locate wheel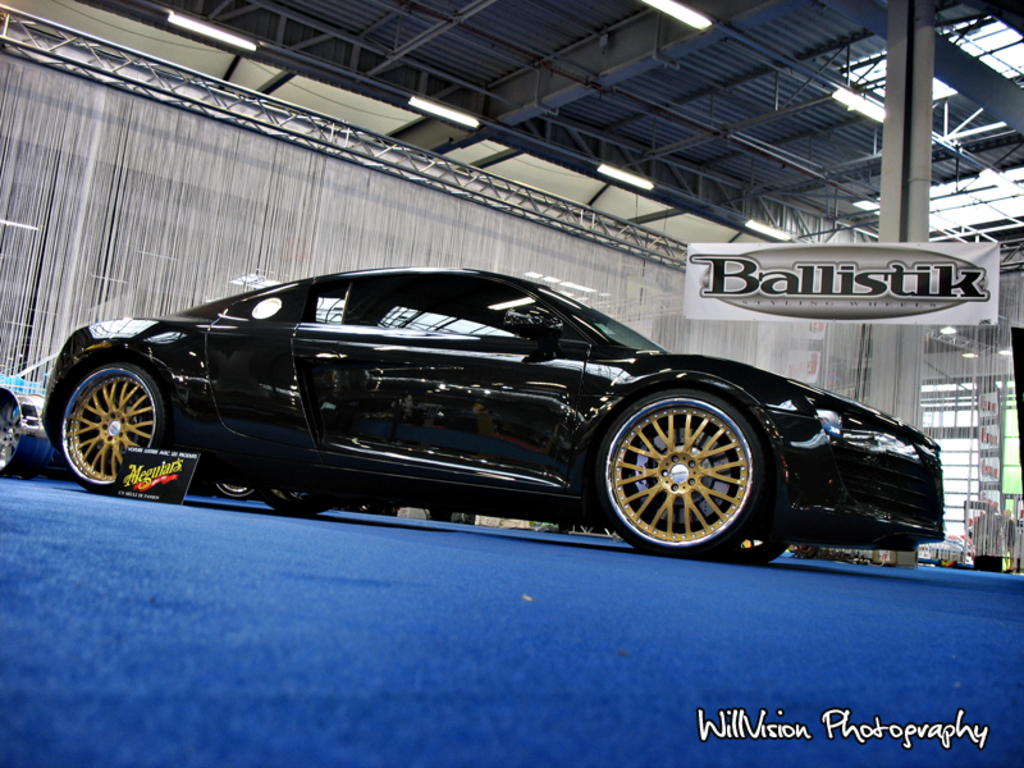
{"left": 214, "top": 485, "right": 256, "bottom": 499}
